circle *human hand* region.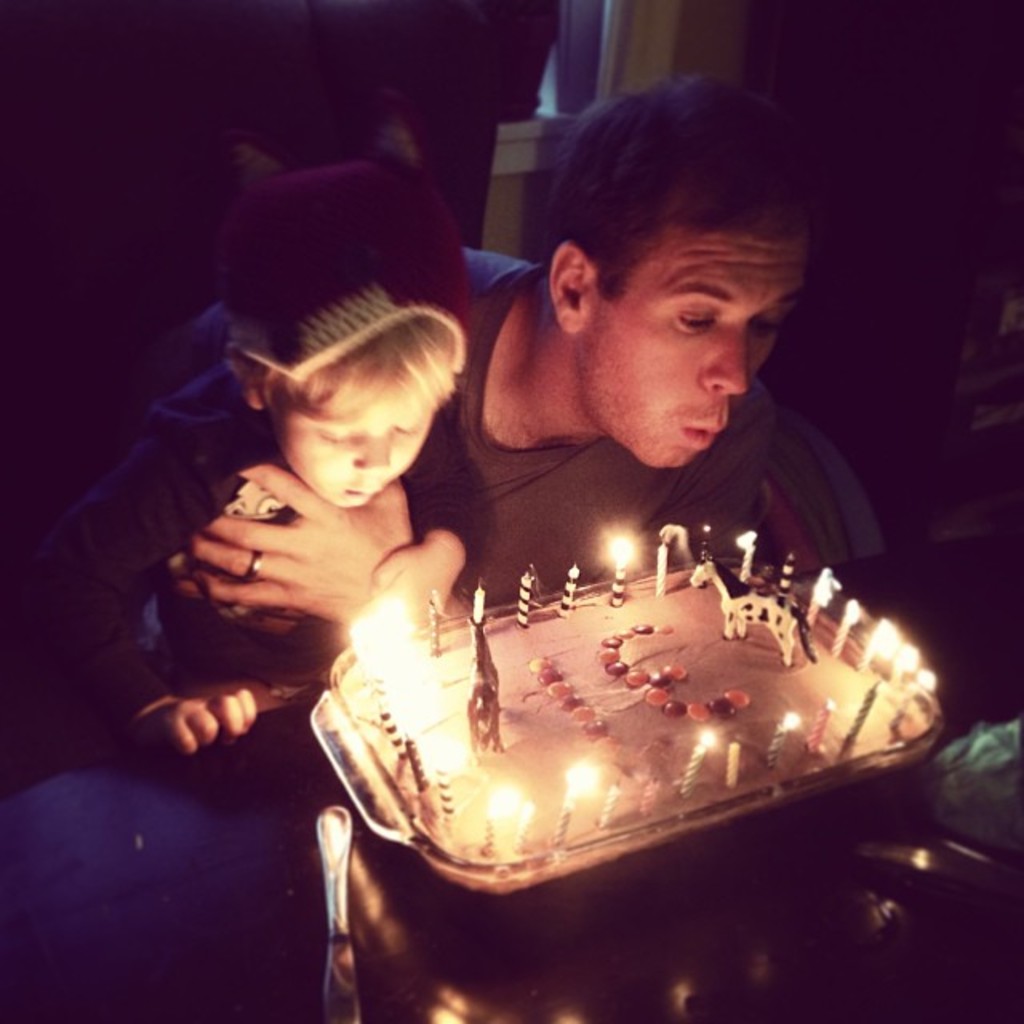
Region: 182:446:389:621.
